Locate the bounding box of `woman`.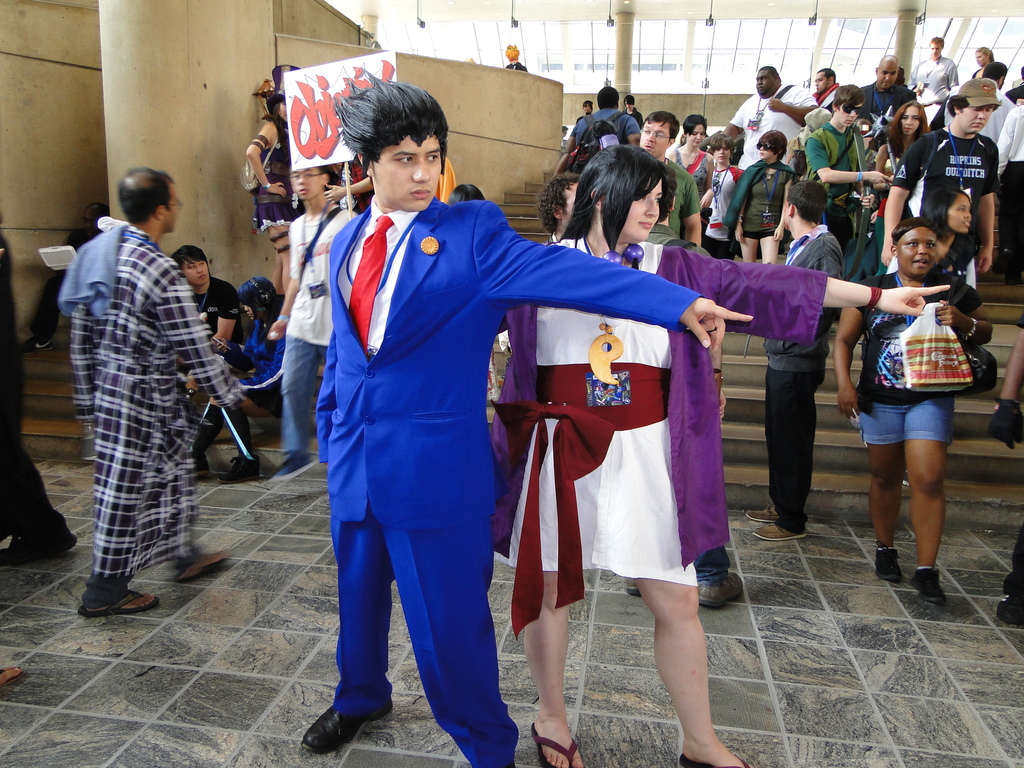
Bounding box: bbox=[888, 176, 982, 309].
